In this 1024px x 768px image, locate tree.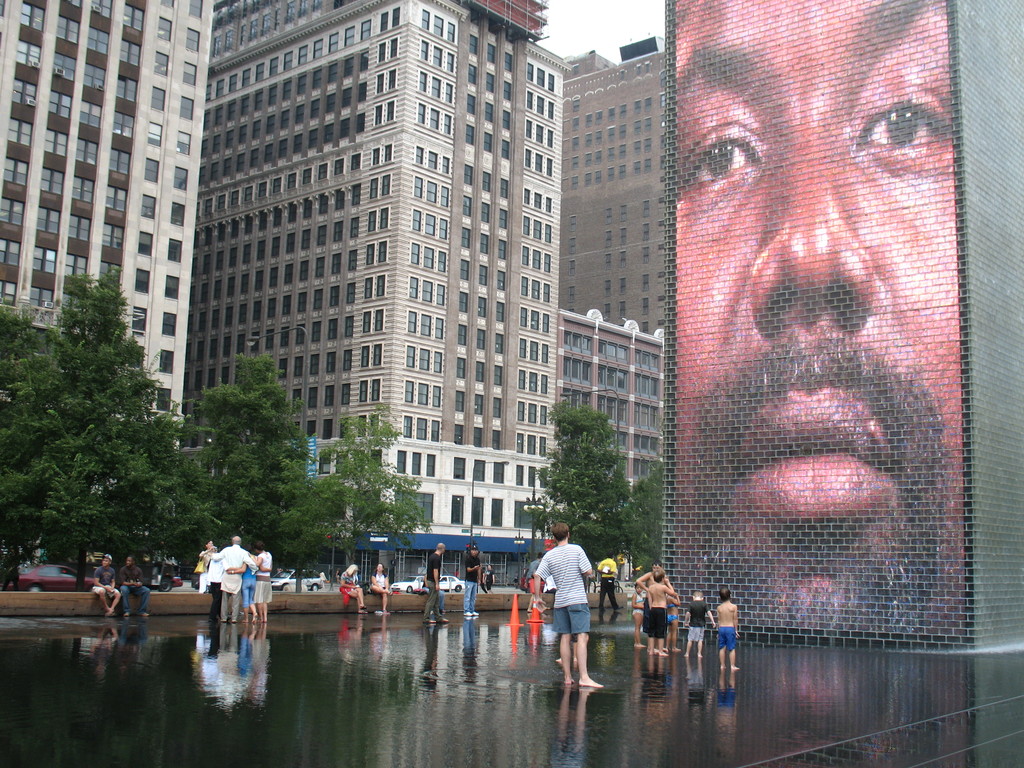
Bounding box: 612:463:668:590.
